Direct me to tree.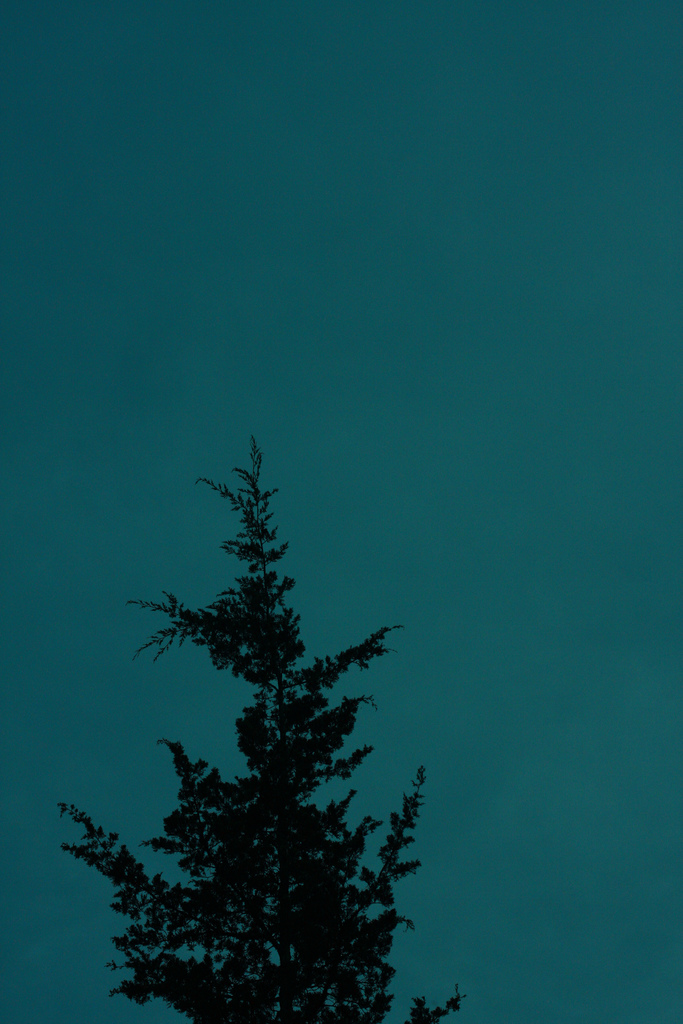
Direction: x1=81, y1=402, x2=444, y2=1011.
